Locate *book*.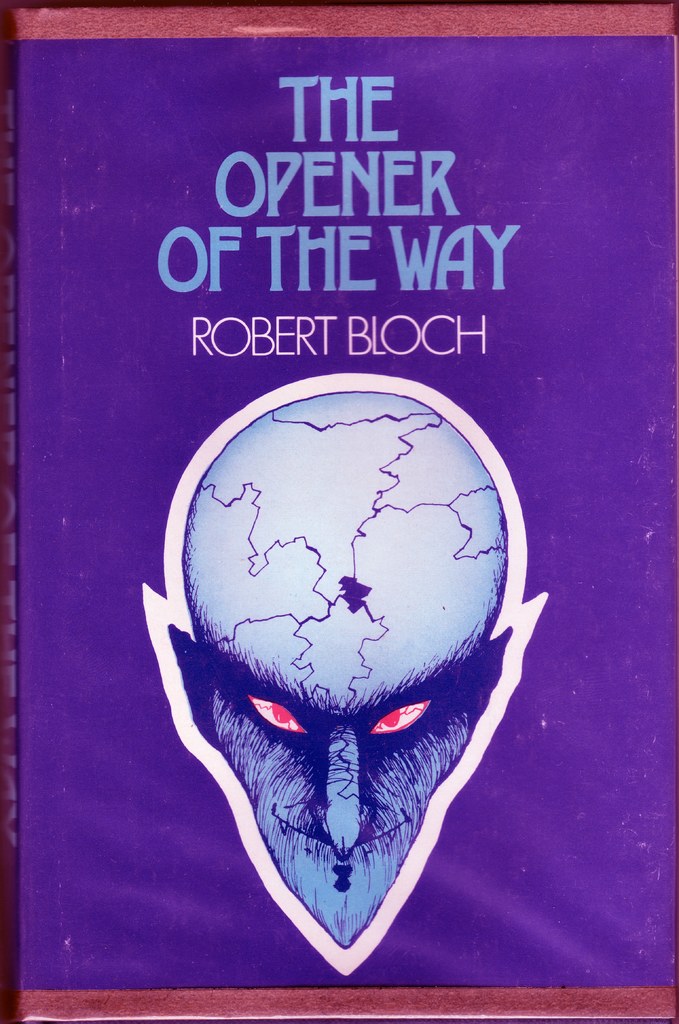
Bounding box: <bbox>0, 0, 678, 1023</bbox>.
